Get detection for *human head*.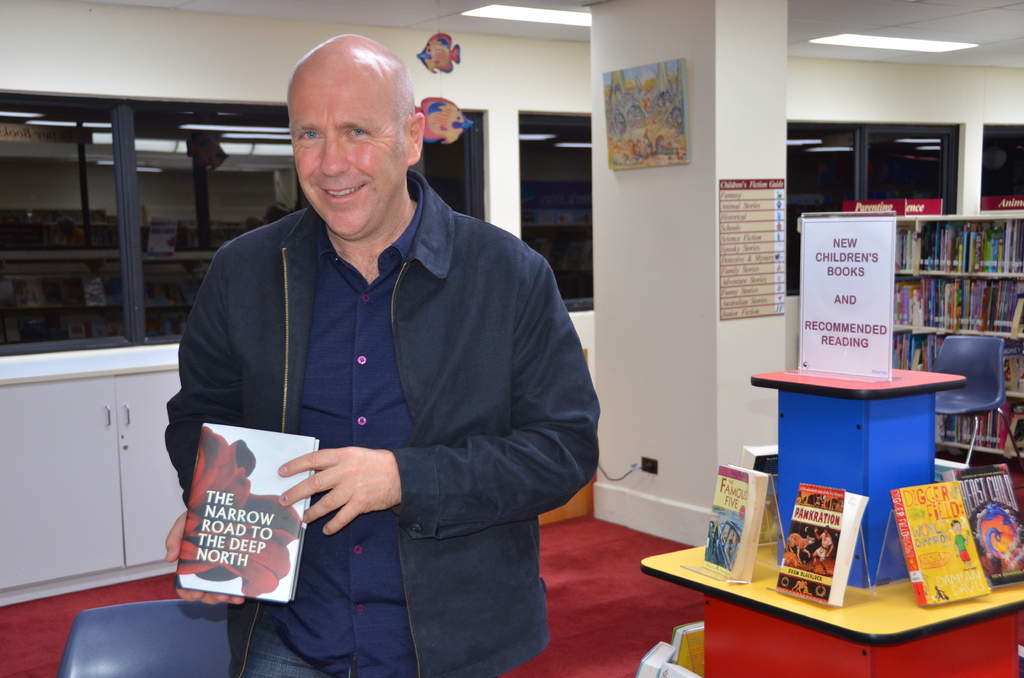
Detection: 822/521/831/534.
